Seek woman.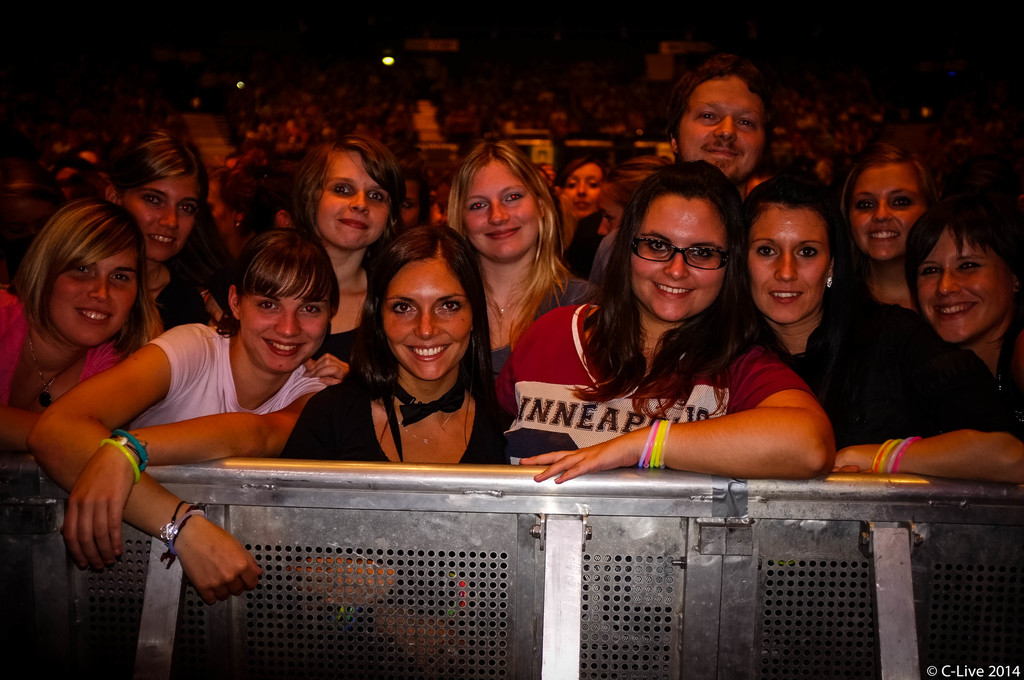
crop(734, 159, 1023, 490).
